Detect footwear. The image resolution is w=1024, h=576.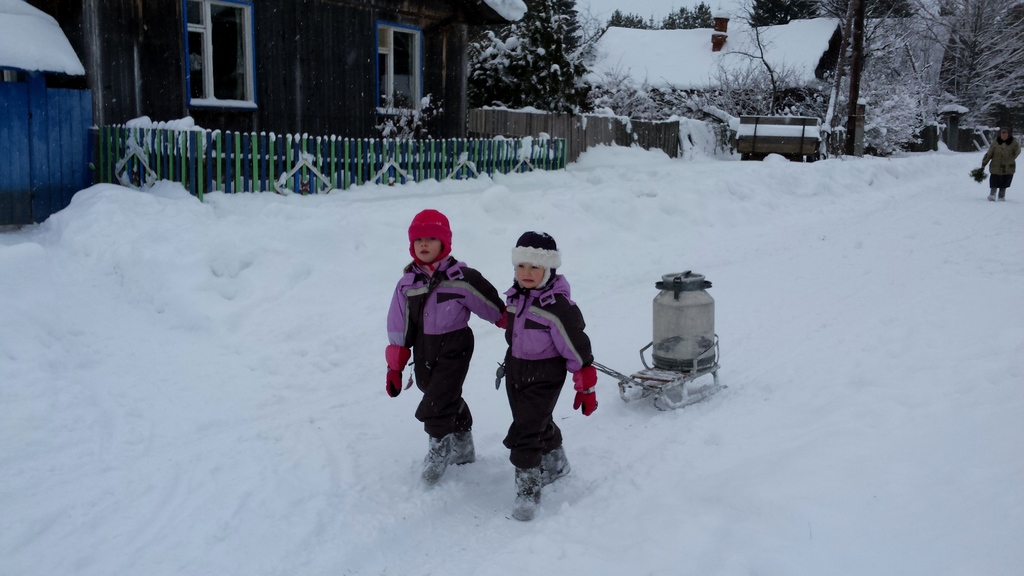
region(417, 438, 455, 479).
